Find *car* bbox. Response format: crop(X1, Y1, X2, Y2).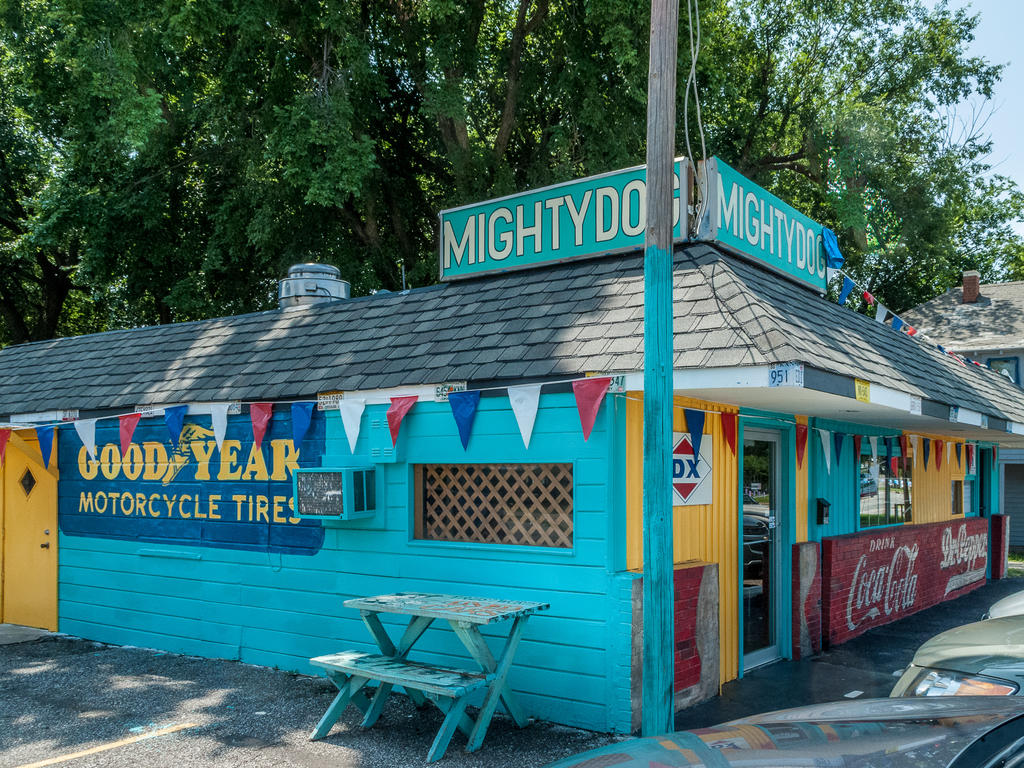
crop(985, 584, 1023, 619).
